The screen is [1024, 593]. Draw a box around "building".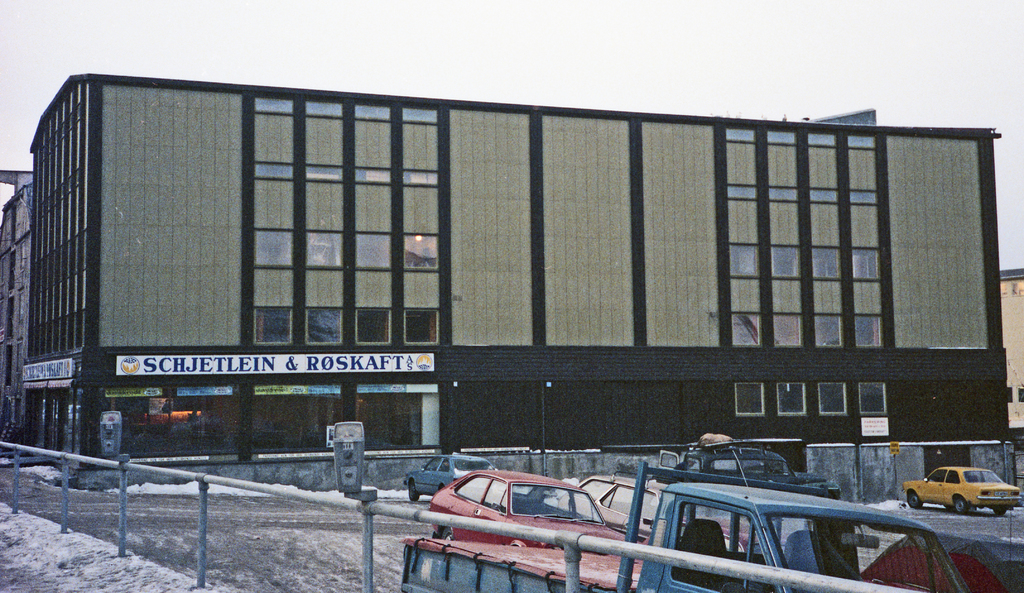
[left=22, top=74, right=1012, bottom=470].
